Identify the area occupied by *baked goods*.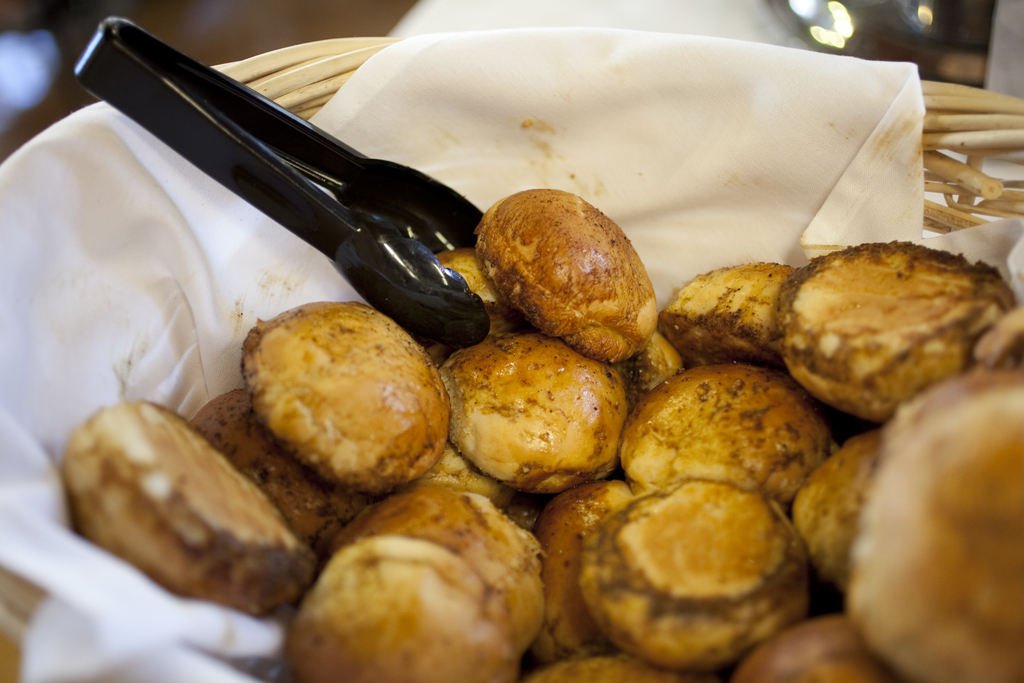
Area: box=[429, 248, 514, 314].
